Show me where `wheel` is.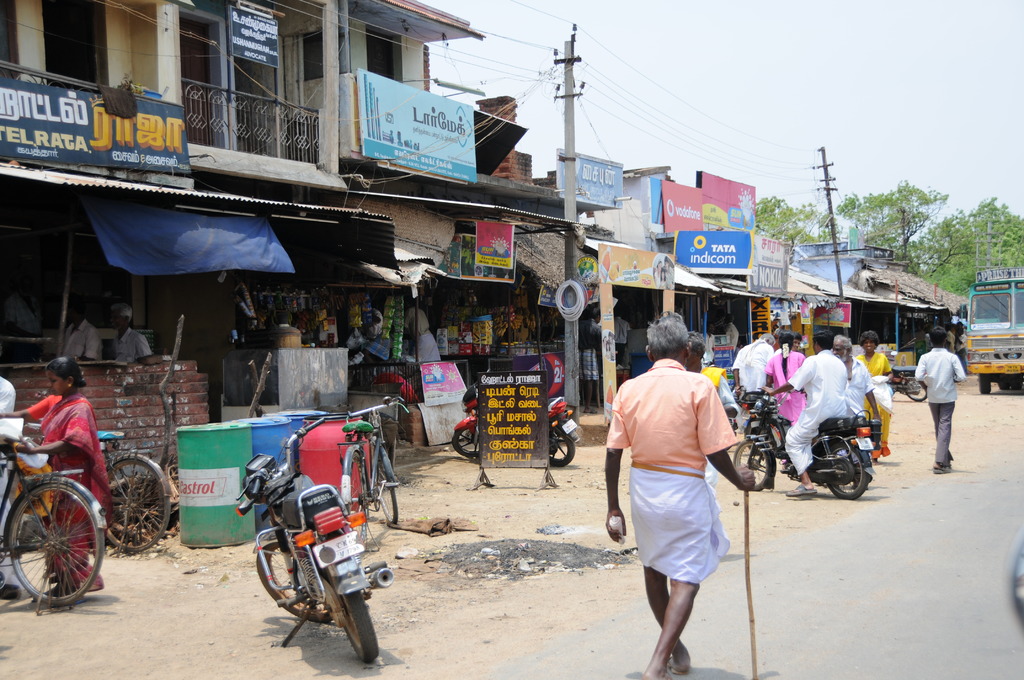
`wheel` is at 551,429,573,474.
